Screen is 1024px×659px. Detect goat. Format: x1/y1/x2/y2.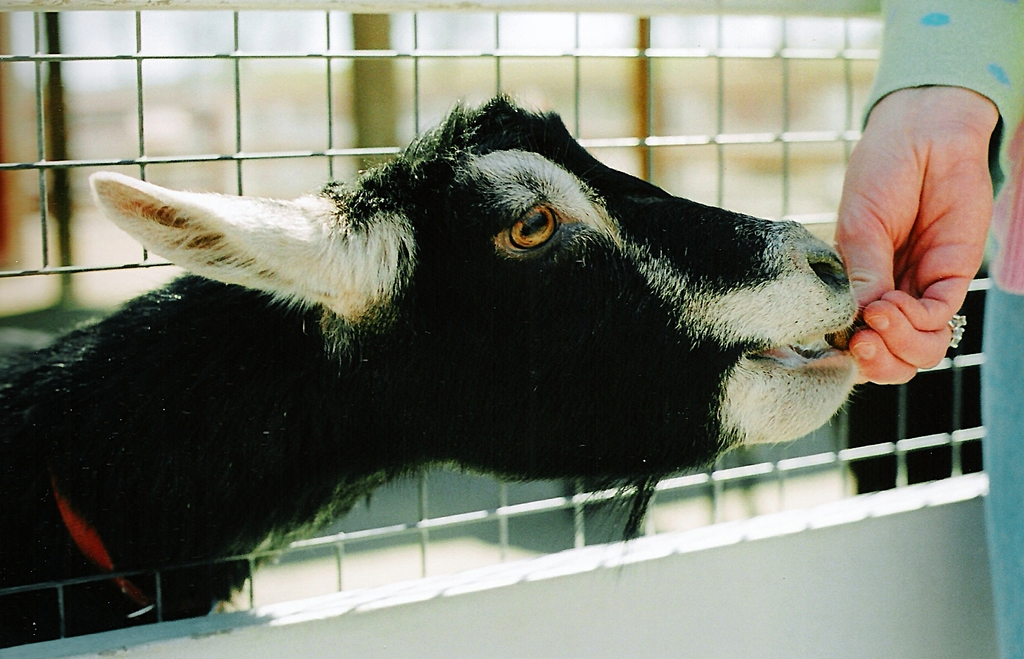
0/92/872/649.
